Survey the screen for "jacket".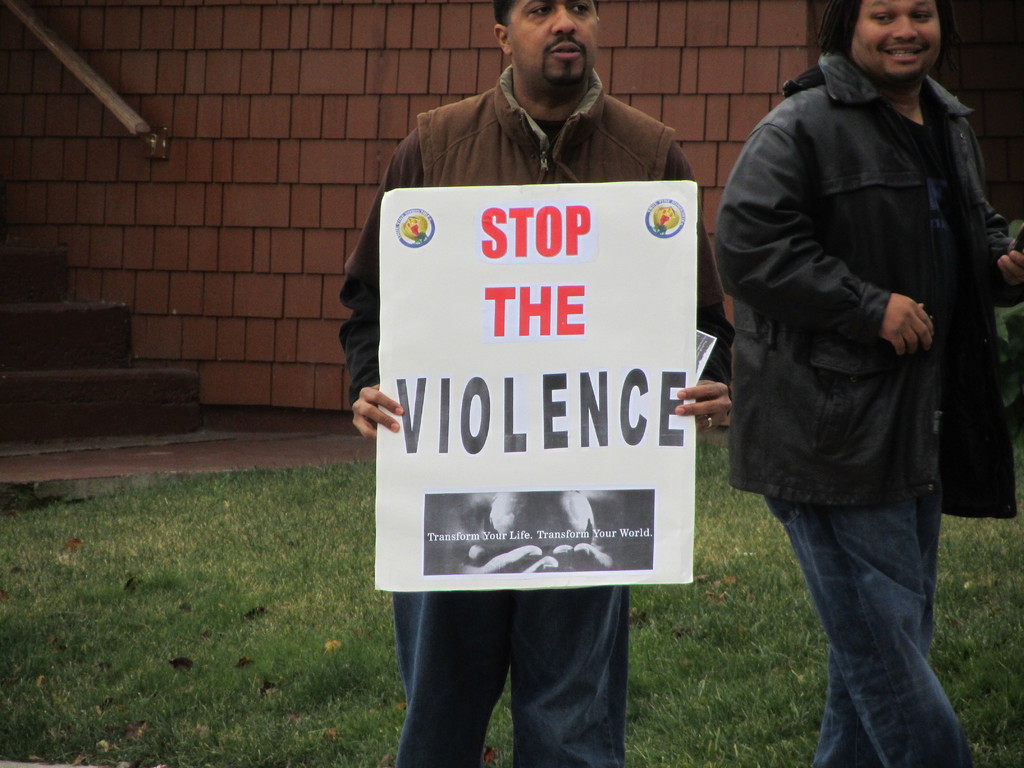
Survey found: <bbox>703, 0, 998, 527</bbox>.
